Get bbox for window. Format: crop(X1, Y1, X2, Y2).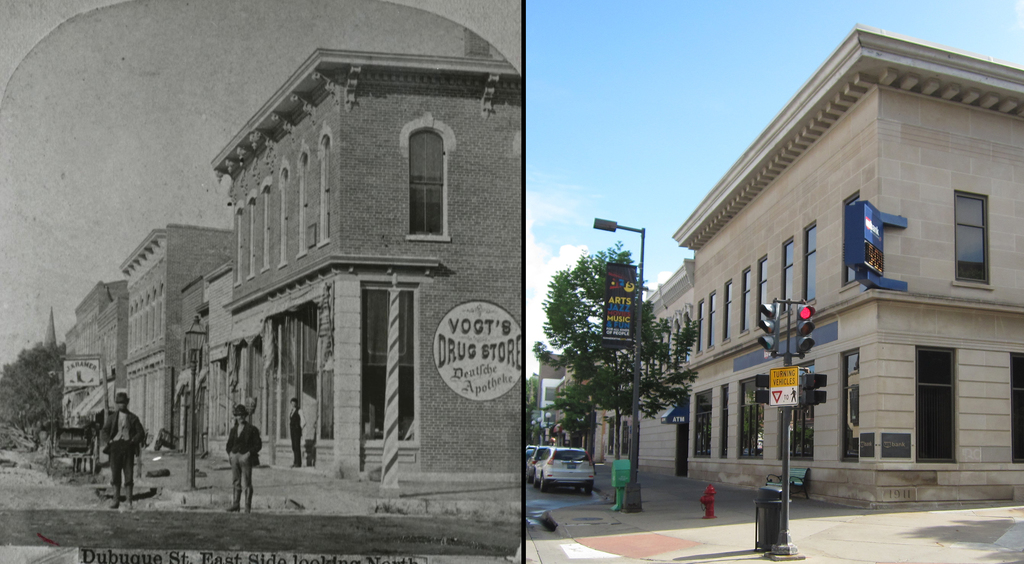
crop(725, 280, 729, 337).
